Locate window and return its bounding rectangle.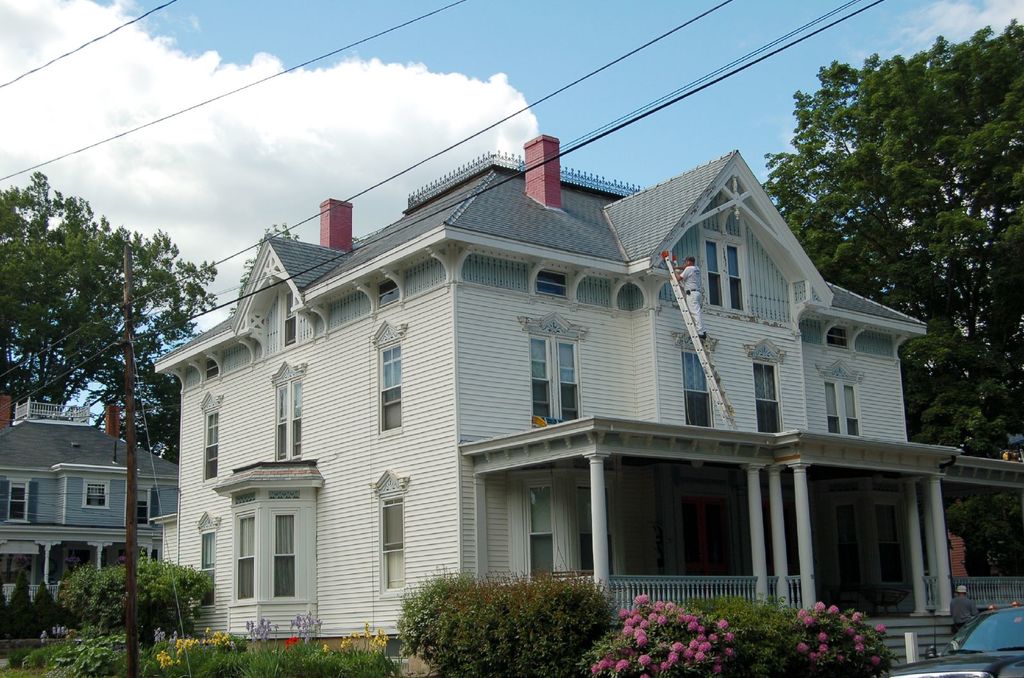
Rect(5, 479, 31, 524).
